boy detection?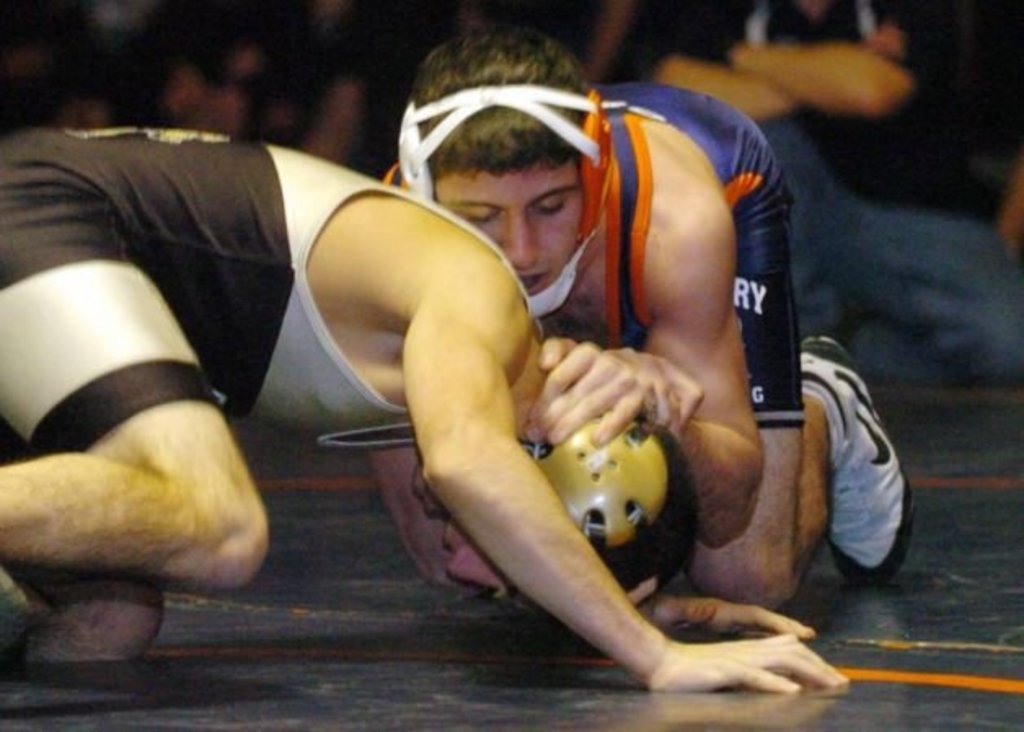
x1=0 y1=121 x2=853 y2=696
